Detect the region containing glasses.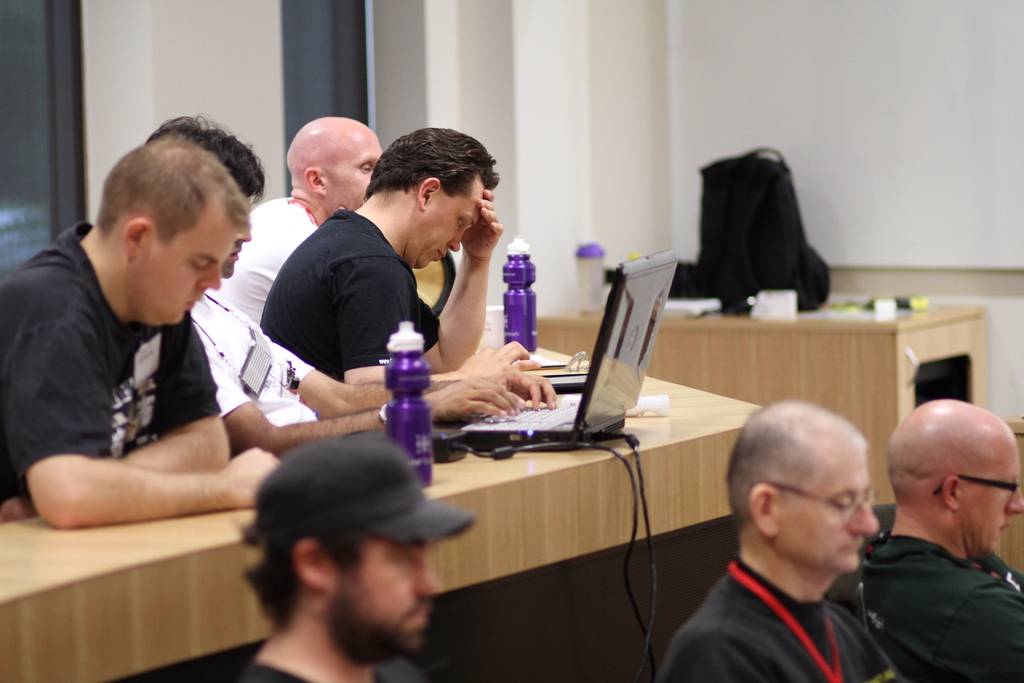
[x1=762, y1=481, x2=877, y2=524].
